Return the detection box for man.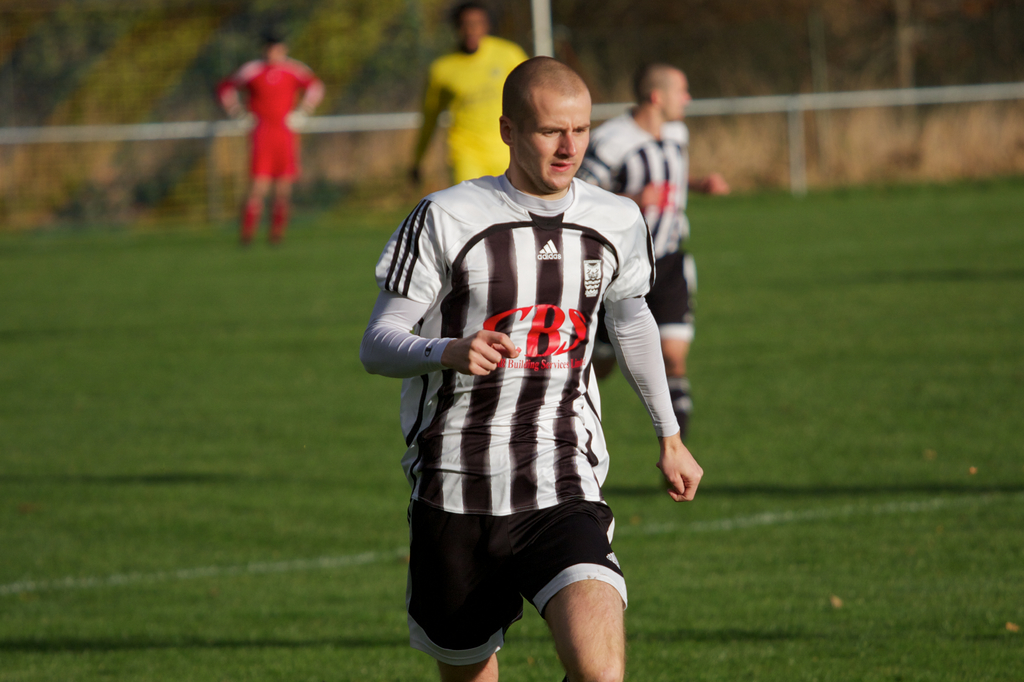
locate(216, 31, 328, 245).
